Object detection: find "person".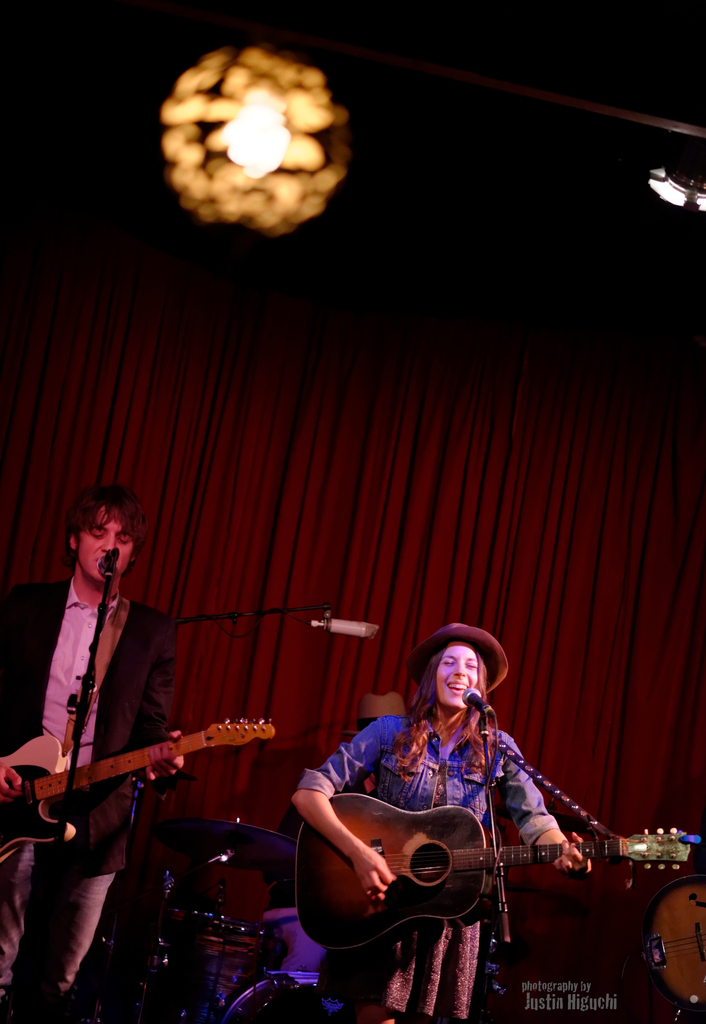
pyautogui.locateOnScreen(332, 625, 601, 996).
